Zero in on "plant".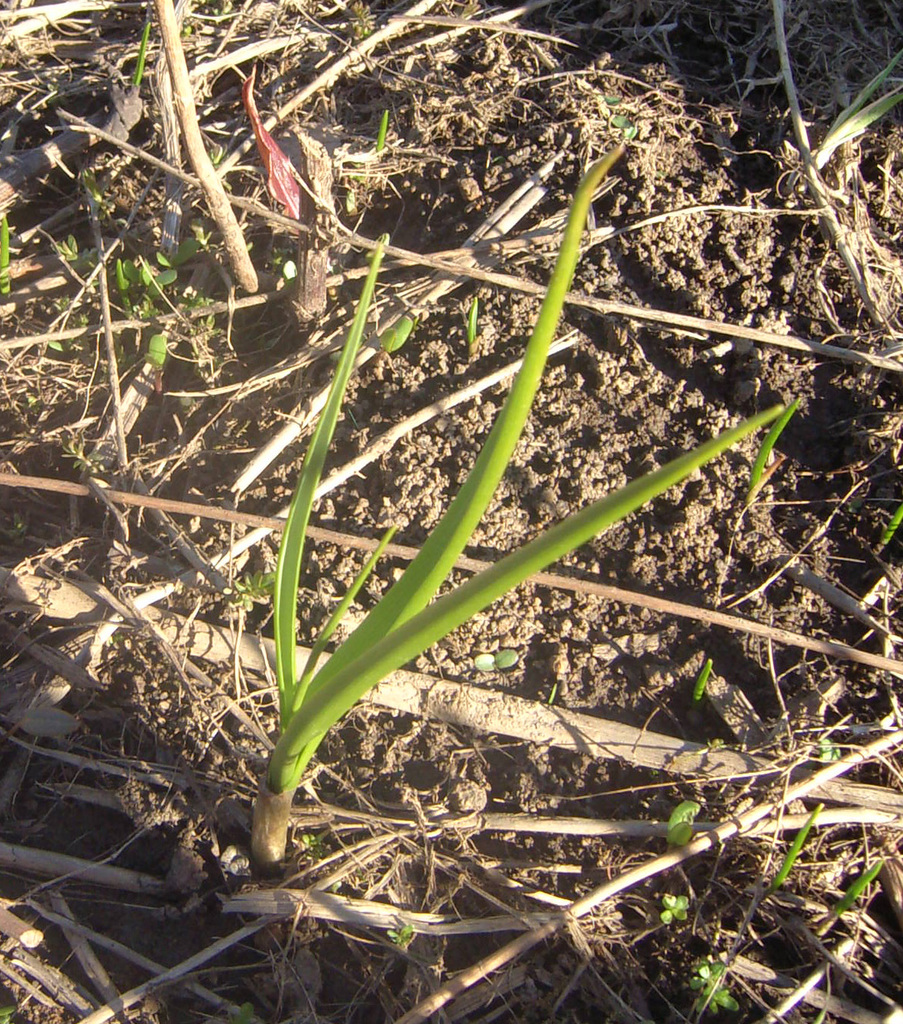
Zeroed in: rect(616, 111, 633, 139).
